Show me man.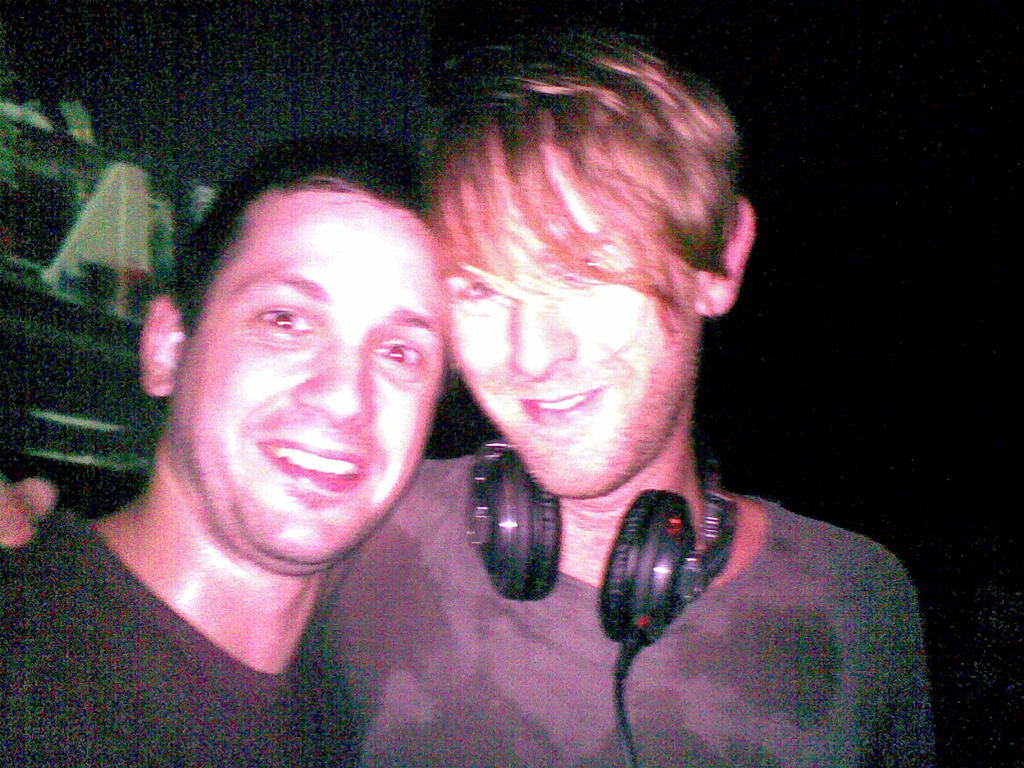
man is here: [0, 32, 936, 767].
